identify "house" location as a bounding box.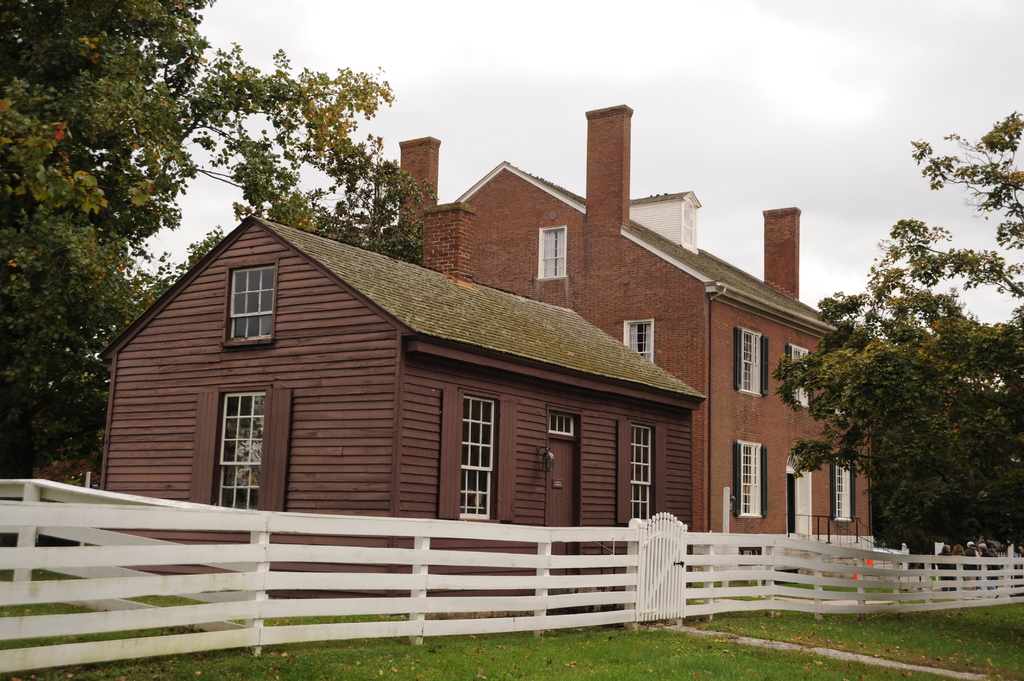
pyautogui.locateOnScreen(94, 204, 707, 593).
